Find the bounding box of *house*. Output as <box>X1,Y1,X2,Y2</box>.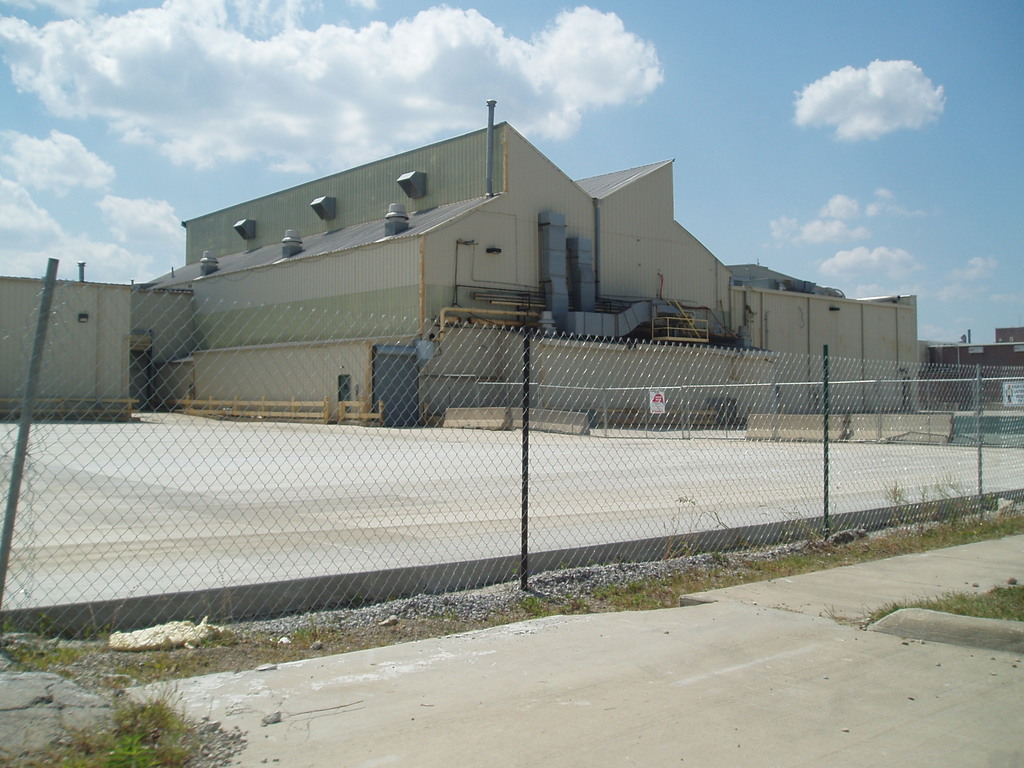
<box>148,118,740,397</box>.
